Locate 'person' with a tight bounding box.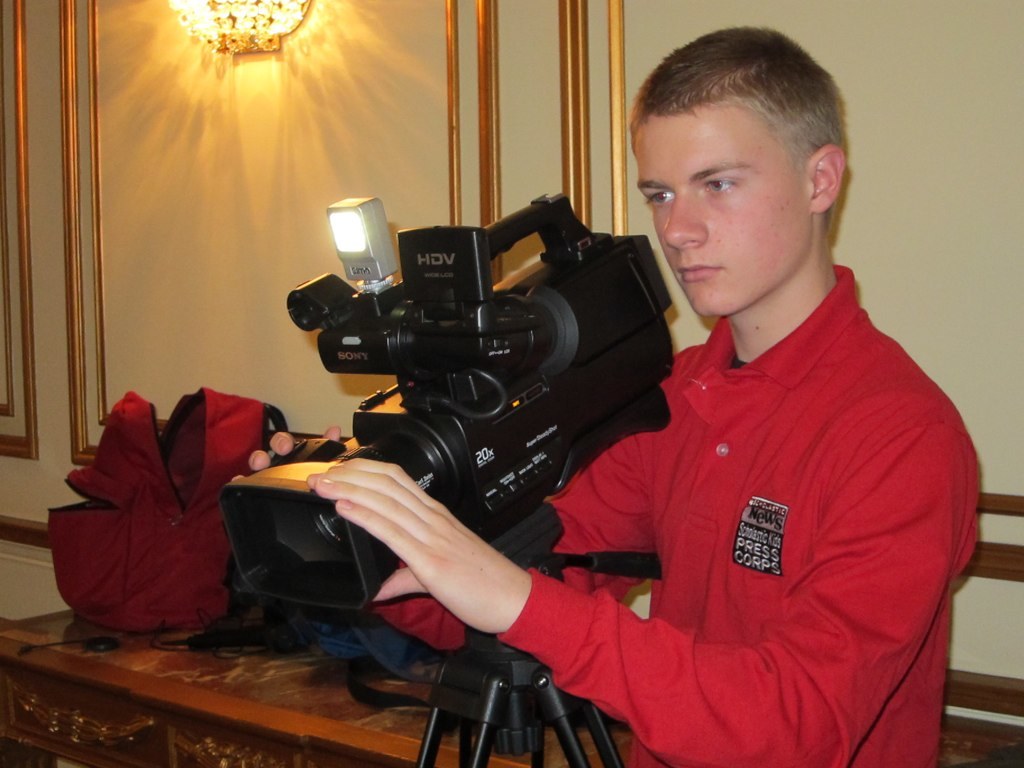
{"x1": 505, "y1": 34, "x2": 966, "y2": 767}.
